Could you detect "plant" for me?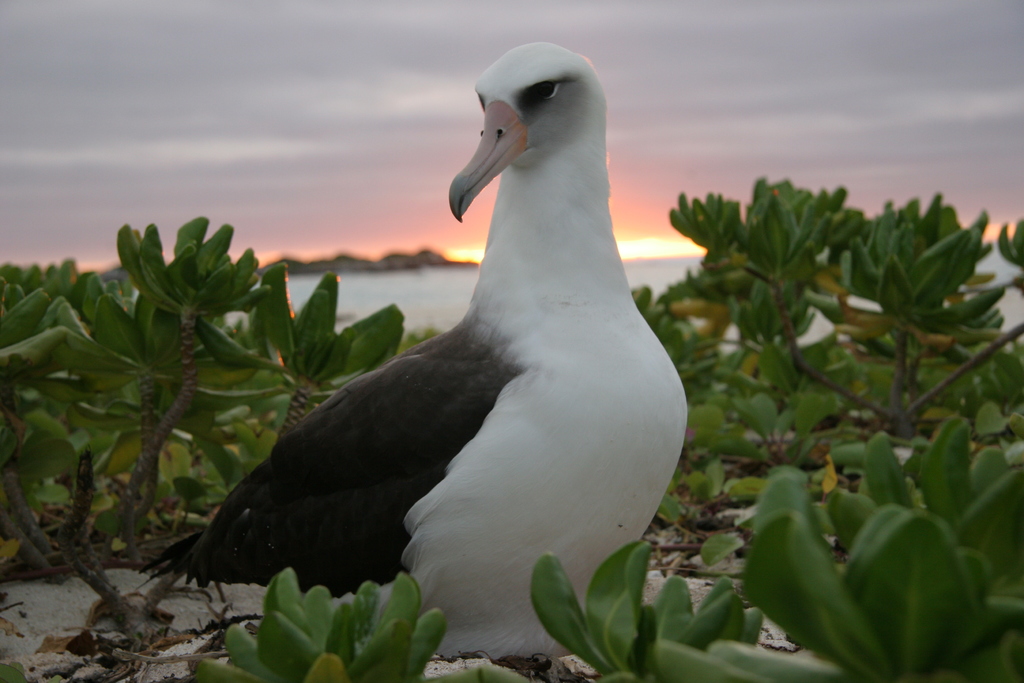
Detection result: <bbox>828, 418, 1023, 629</bbox>.
